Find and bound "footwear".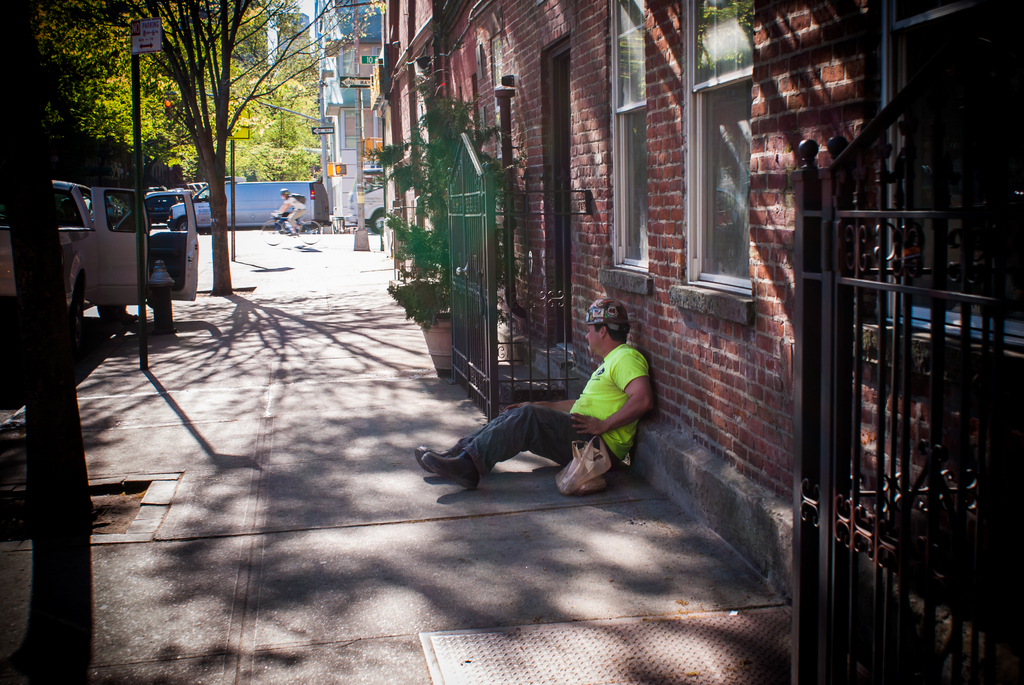
Bound: (421, 448, 455, 479).
